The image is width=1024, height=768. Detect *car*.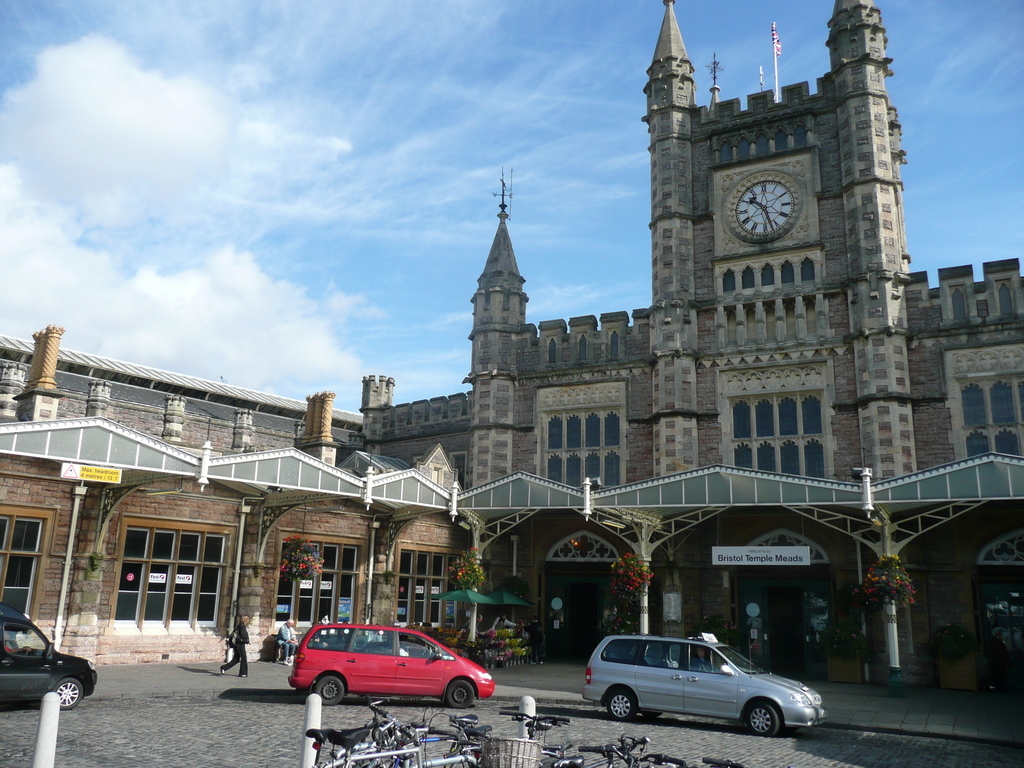
Detection: Rect(286, 617, 491, 712).
